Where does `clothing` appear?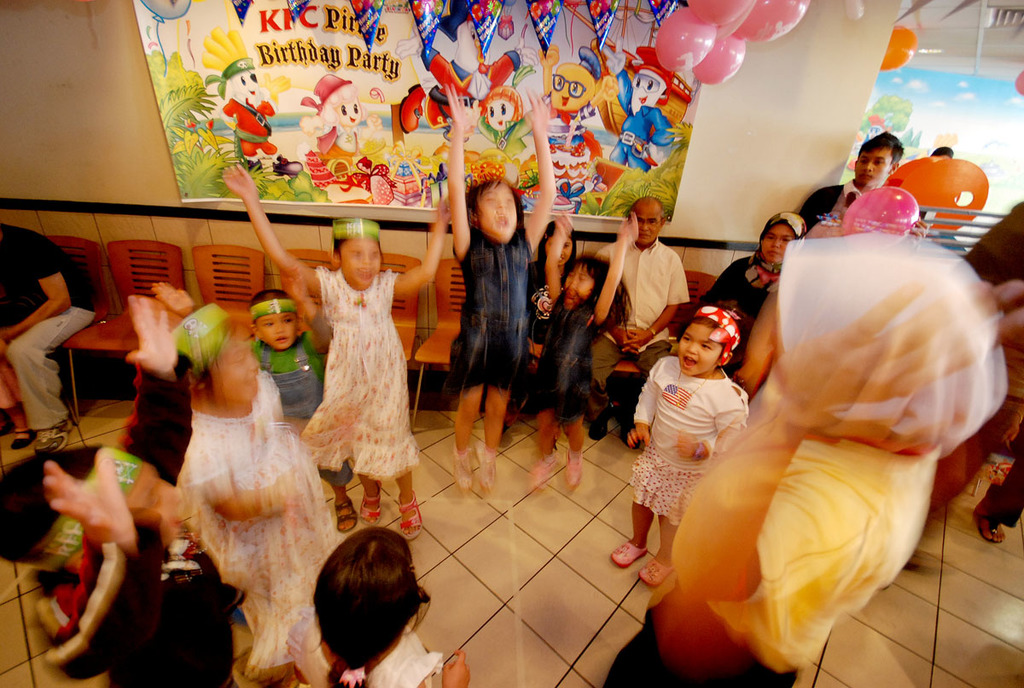
Appears at 224/95/277/156.
